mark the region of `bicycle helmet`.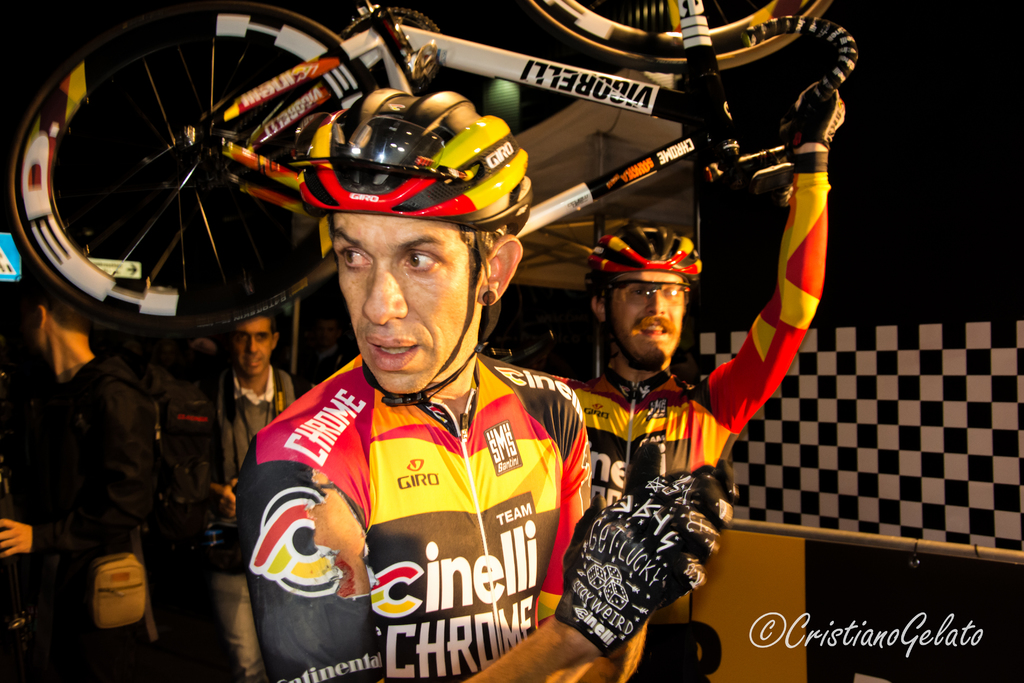
Region: locate(601, 227, 698, 284).
